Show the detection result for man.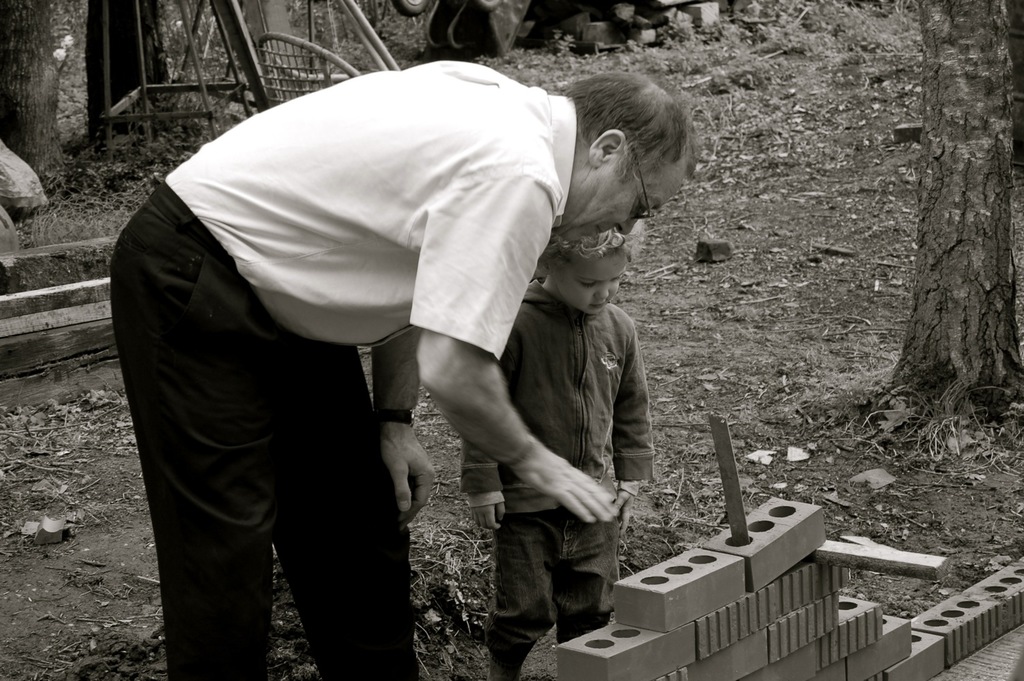
118:65:706:665.
